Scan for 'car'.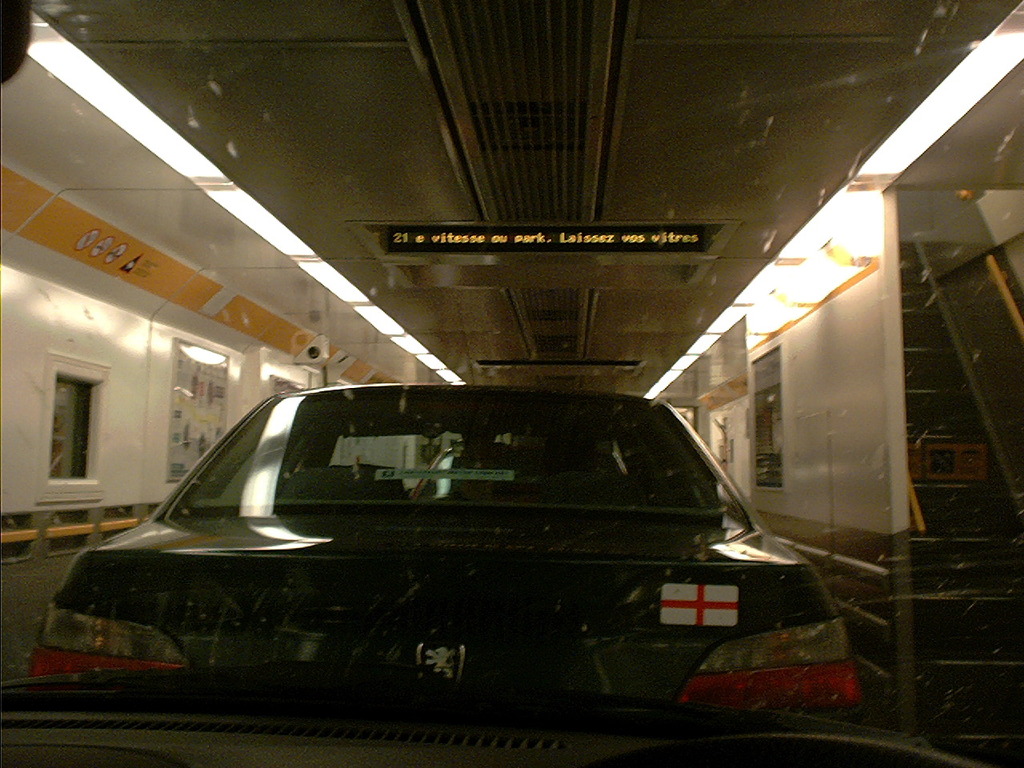
Scan result: bbox=[0, 0, 1023, 767].
